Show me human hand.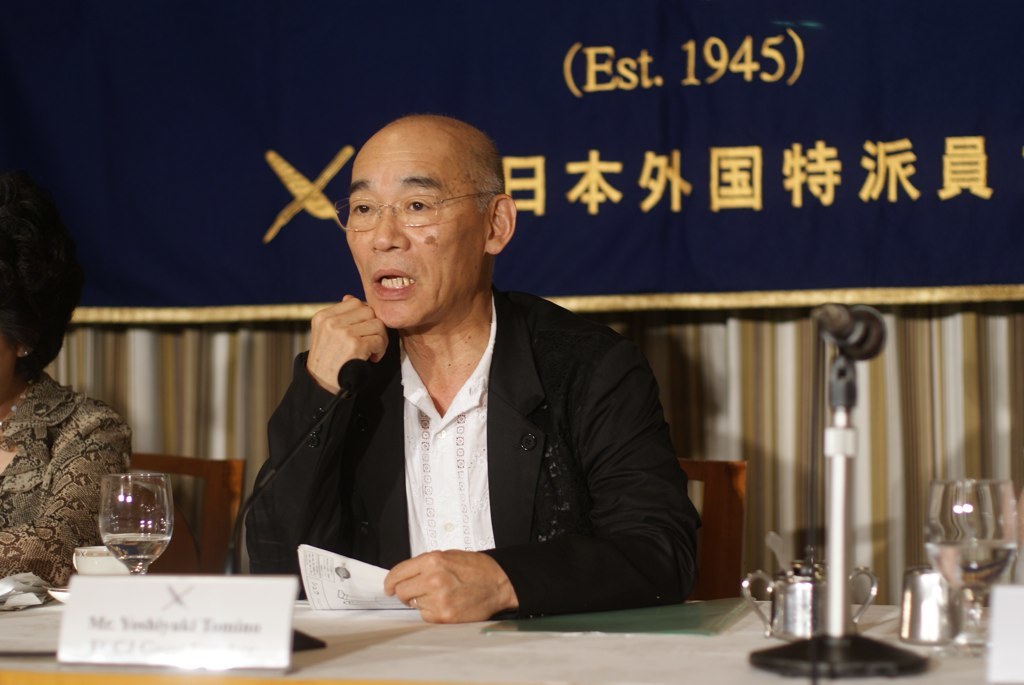
human hand is here: 290, 298, 374, 385.
